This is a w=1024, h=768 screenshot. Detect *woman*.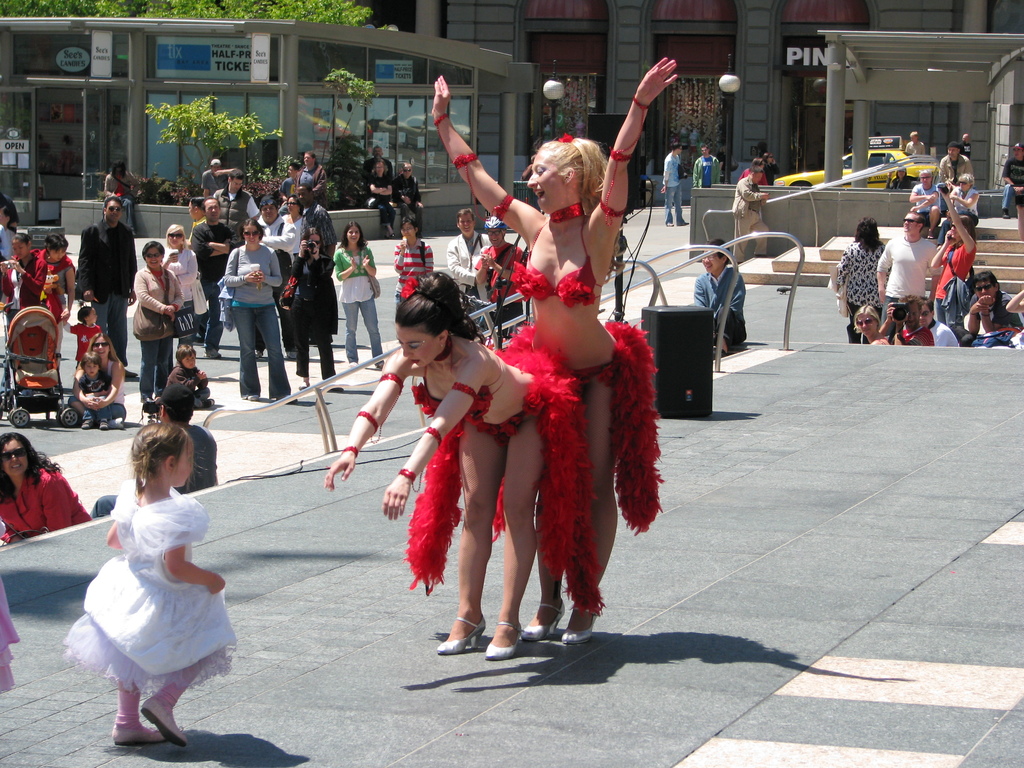
(0,433,93,536).
